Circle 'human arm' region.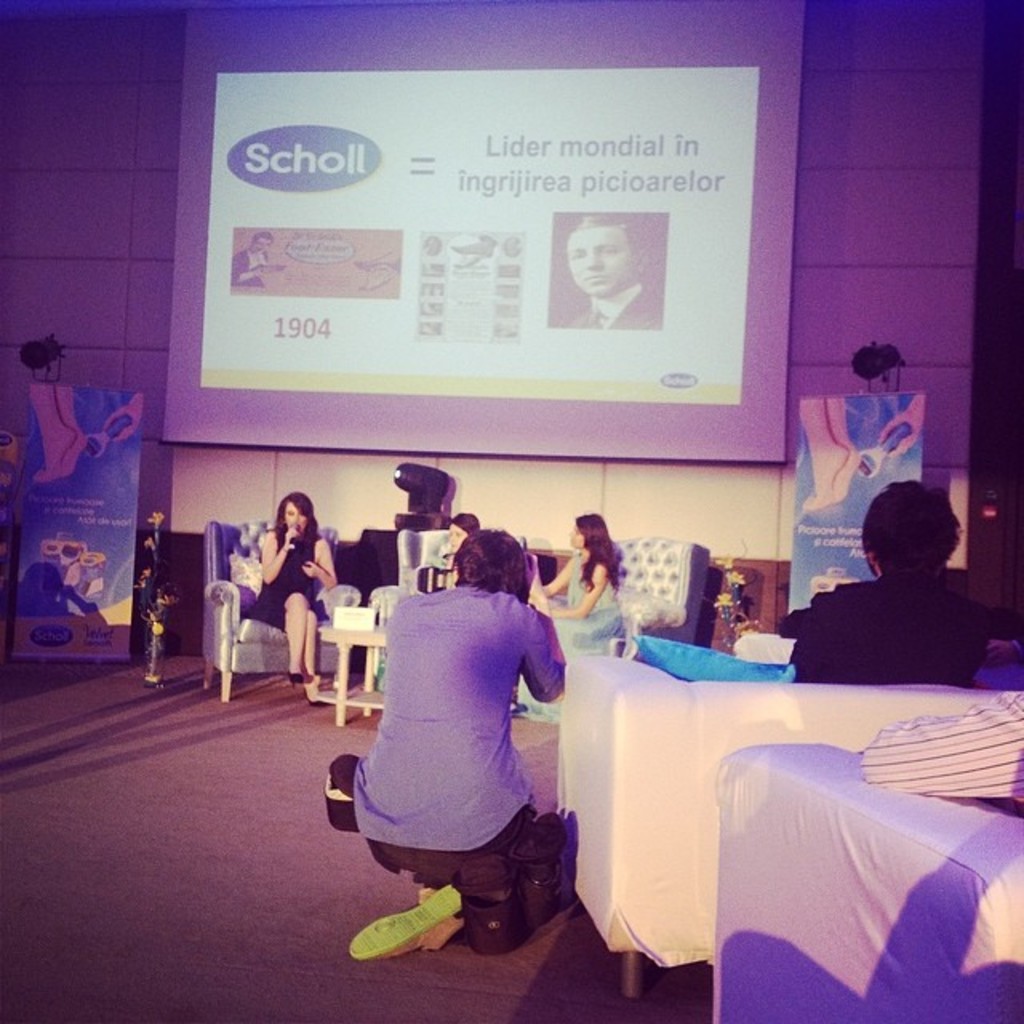
Region: [left=234, top=256, right=288, bottom=285].
